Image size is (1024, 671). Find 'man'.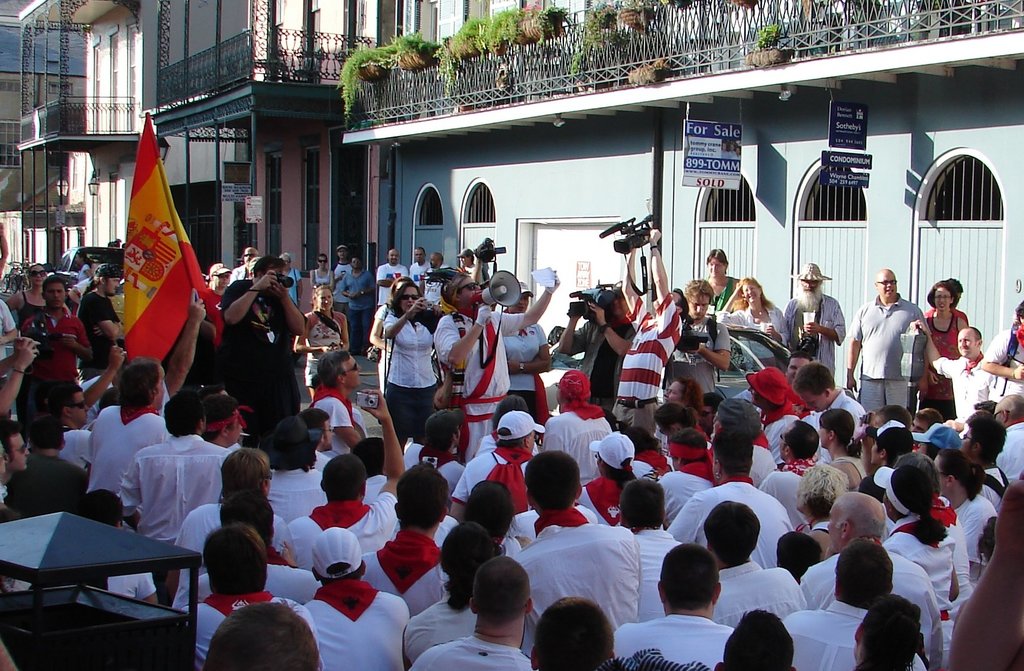
left=660, top=277, right=732, bottom=398.
